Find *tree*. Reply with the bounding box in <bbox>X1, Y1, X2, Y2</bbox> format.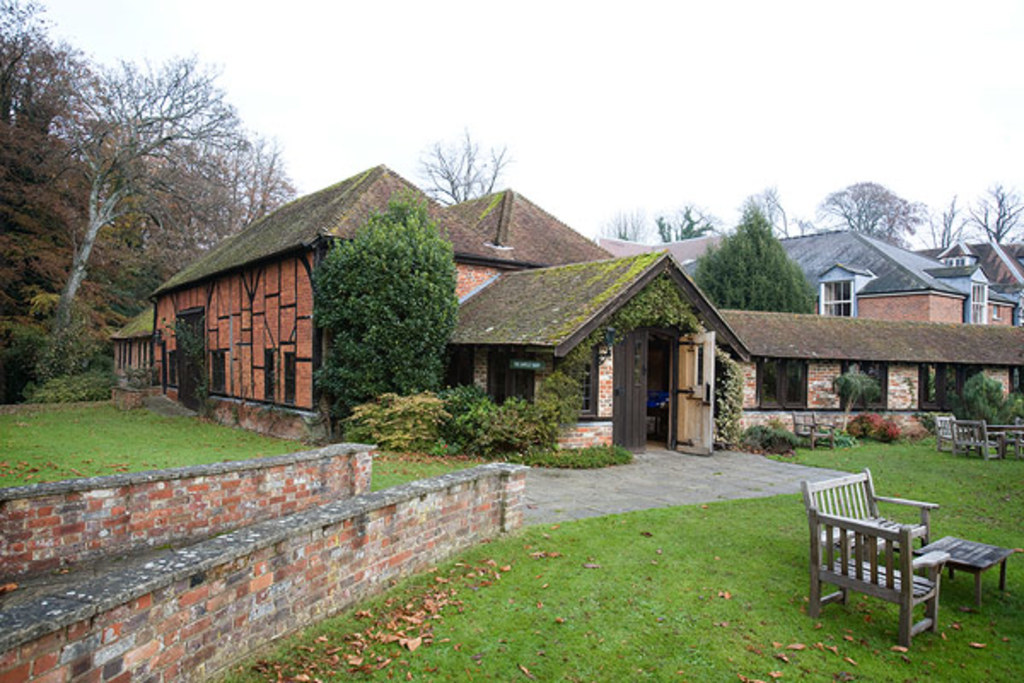
<bbox>415, 120, 519, 219</bbox>.
